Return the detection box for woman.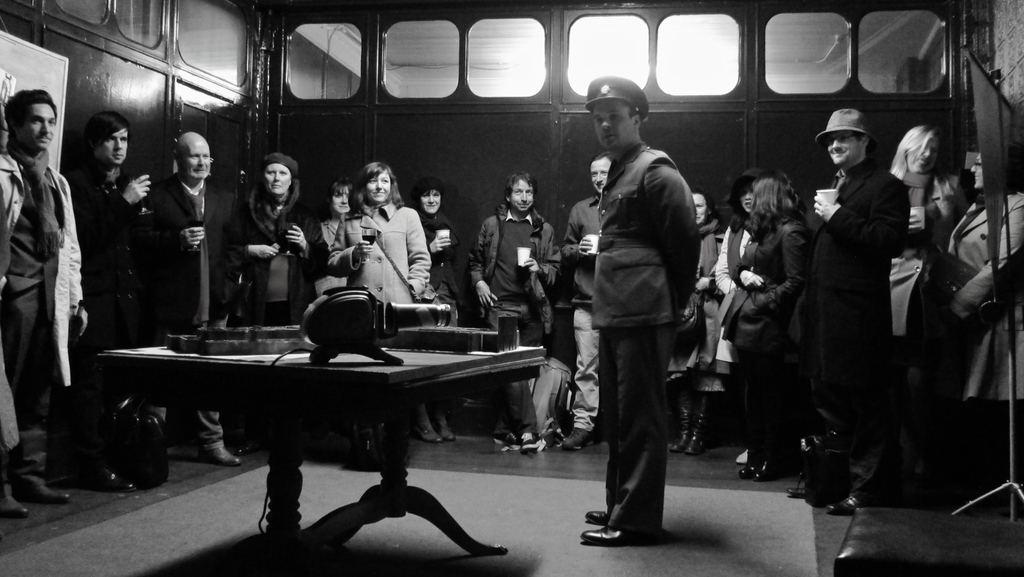
pyautogui.locateOnScreen(723, 173, 809, 476).
